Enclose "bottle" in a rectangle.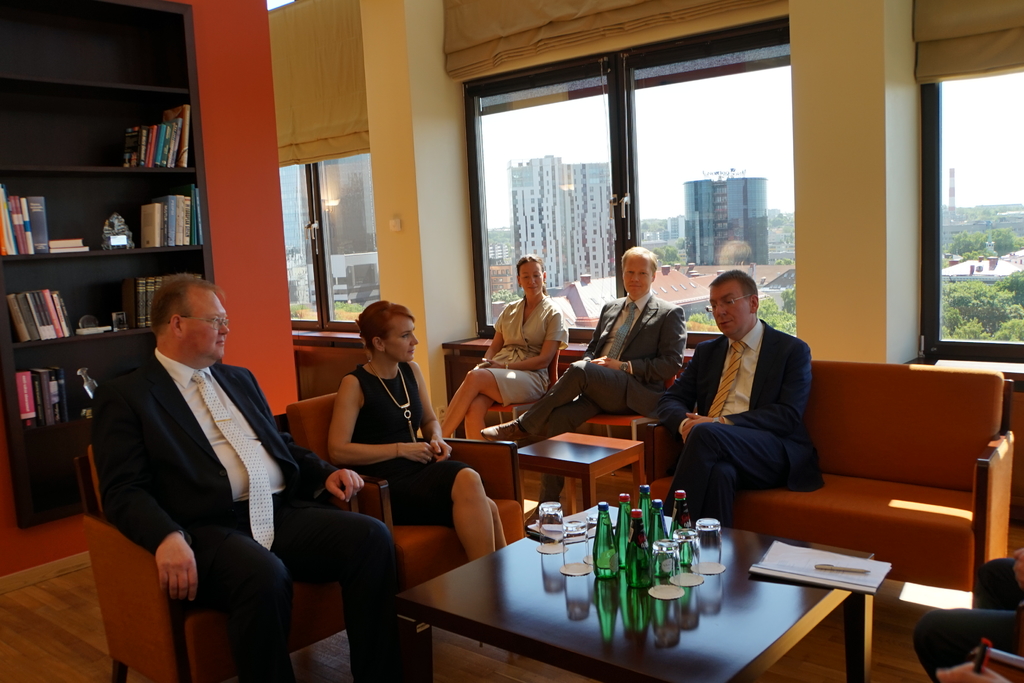
[639,482,656,541].
